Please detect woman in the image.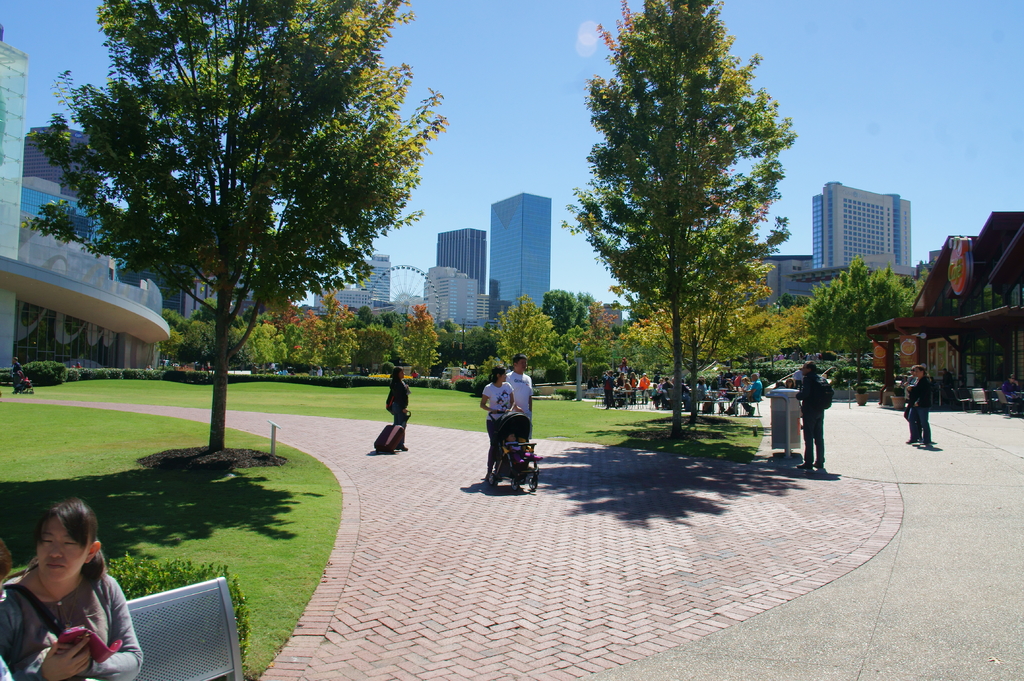
l=786, t=378, r=797, b=389.
